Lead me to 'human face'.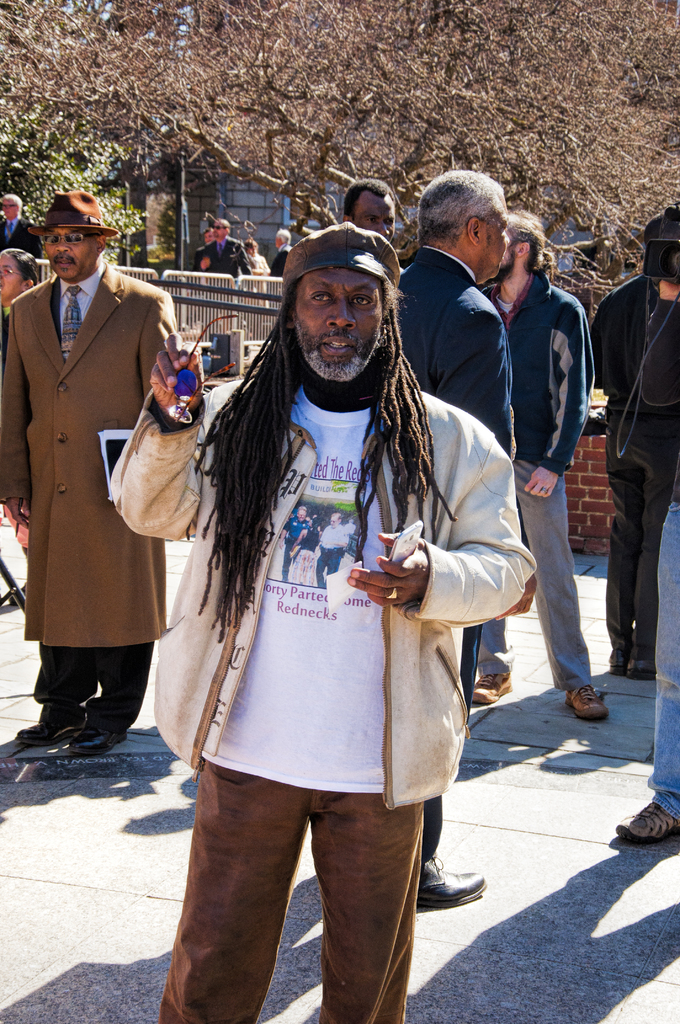
Lead to [x1=48, y1=227, x2=104, y2=278].
